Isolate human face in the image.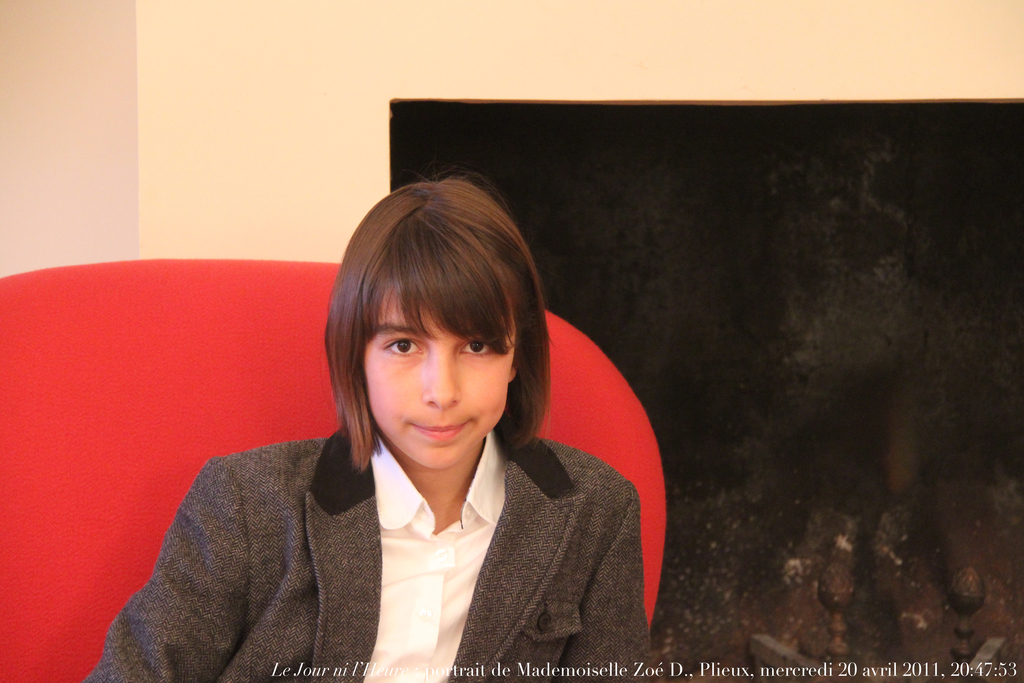
Isolated region: 366, 287, 511, 468.
